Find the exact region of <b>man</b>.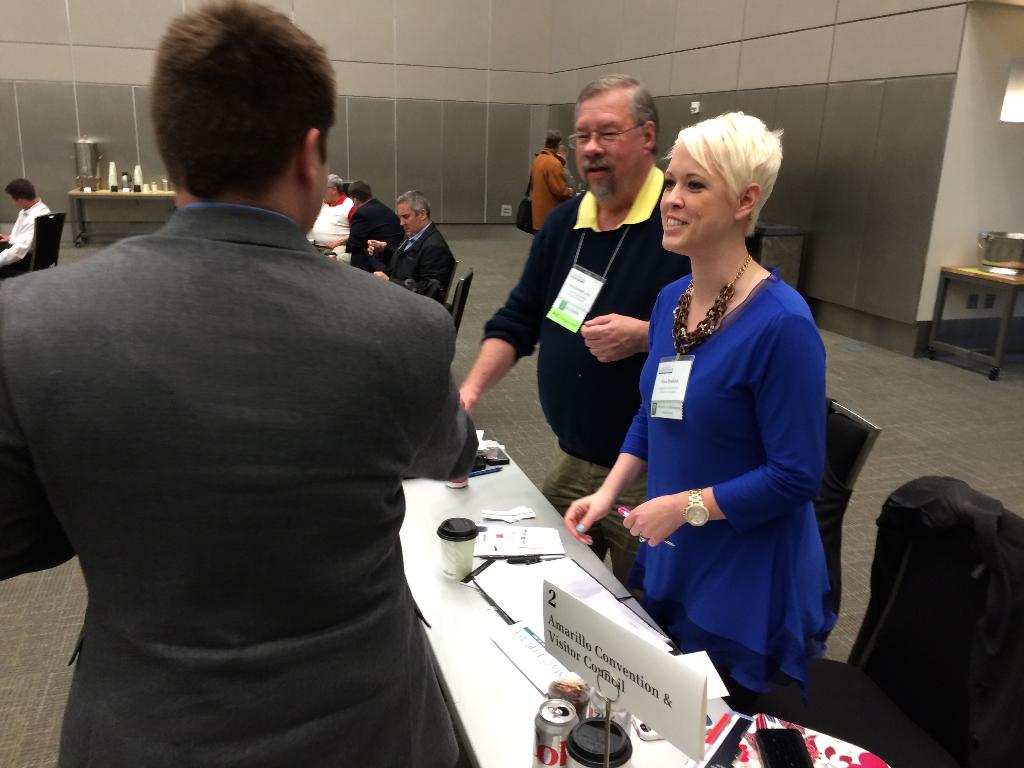
Exact region: 345, 181, 407, 274.
